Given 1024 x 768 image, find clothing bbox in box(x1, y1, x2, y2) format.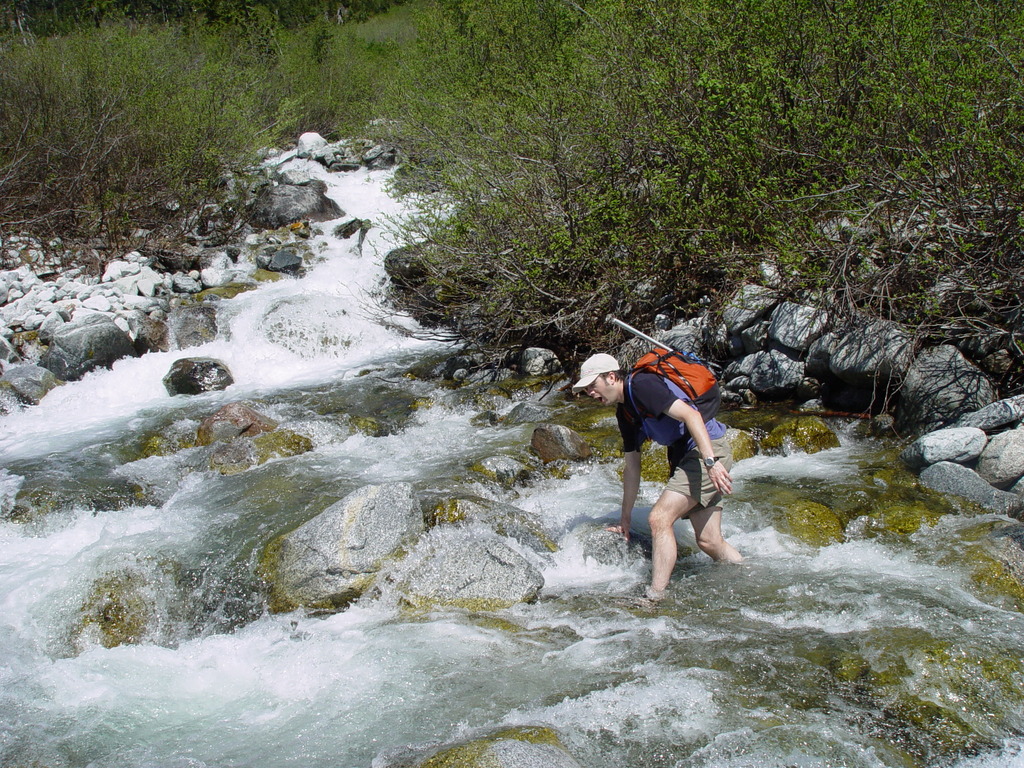
box(610, 351, 716, 472).
